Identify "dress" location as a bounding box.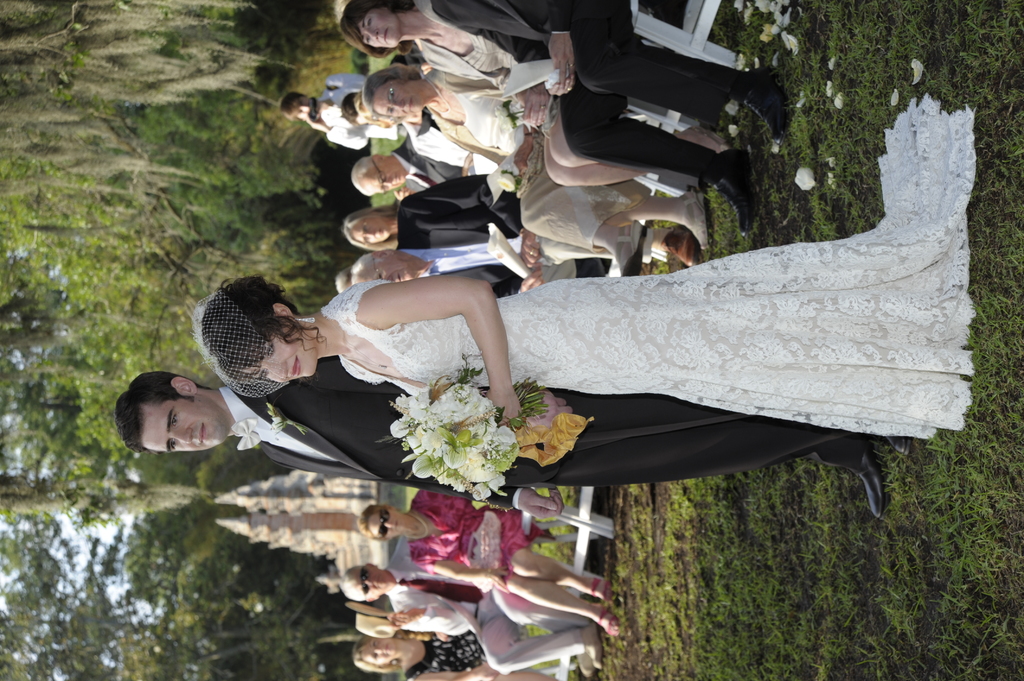
crop(403, 629, 487, 677).
